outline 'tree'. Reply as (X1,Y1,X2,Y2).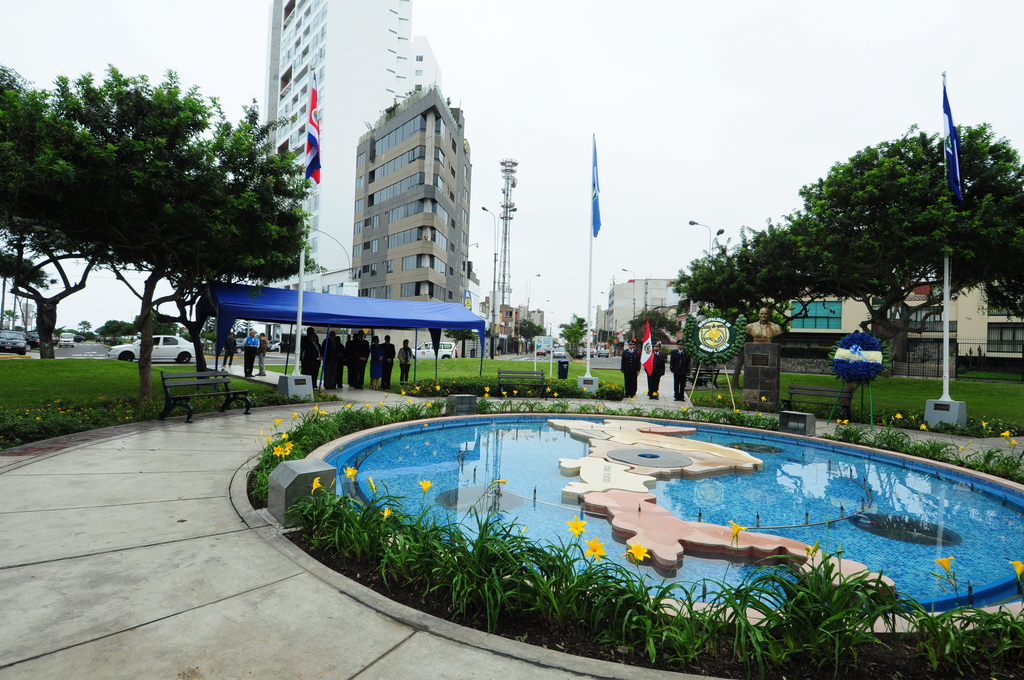
(670,109,1023,391).
